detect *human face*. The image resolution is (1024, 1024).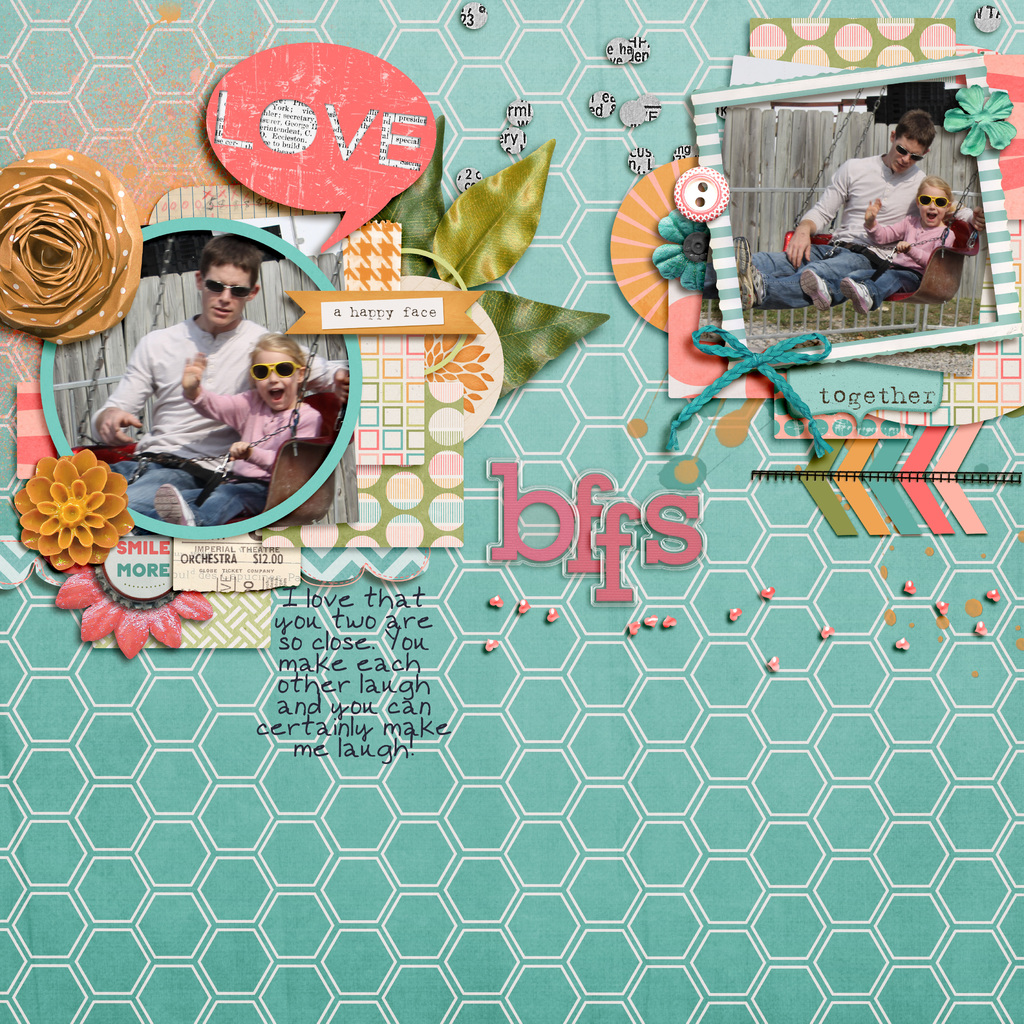
crop(255, 349, 299, 410).
